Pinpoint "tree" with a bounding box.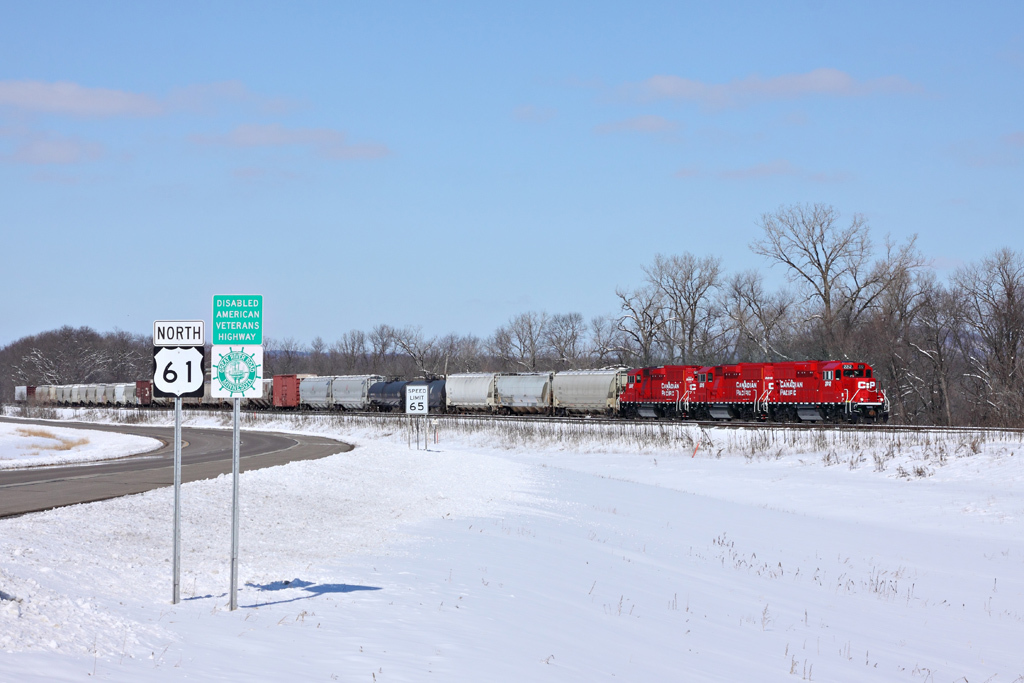
crop(917, 284, 960, 430).
